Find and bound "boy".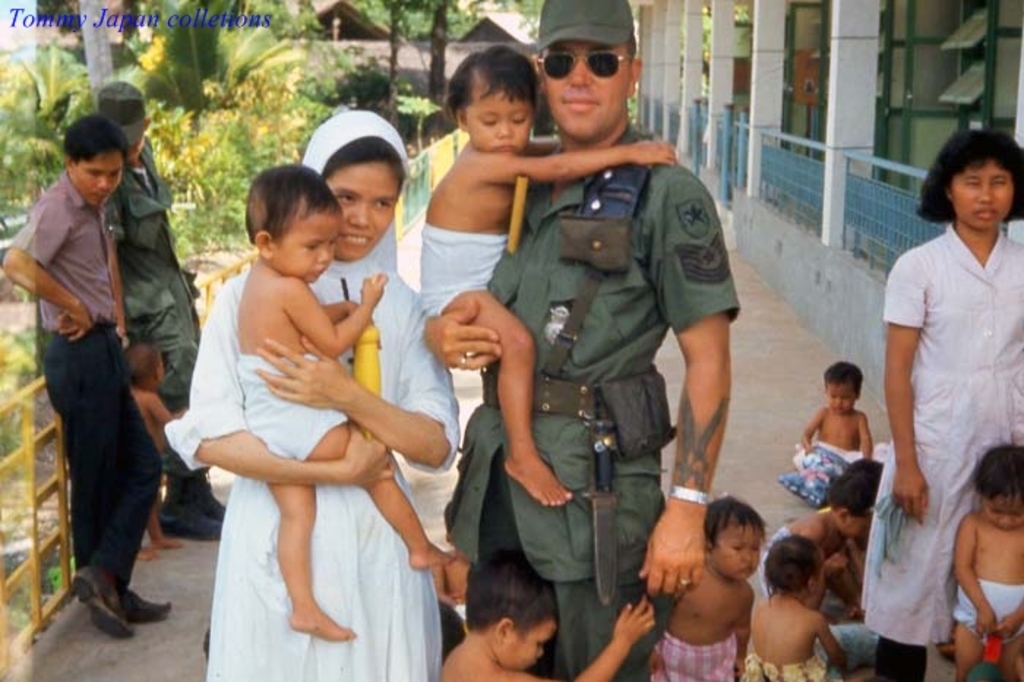
Bound: 162/145/445/656.
